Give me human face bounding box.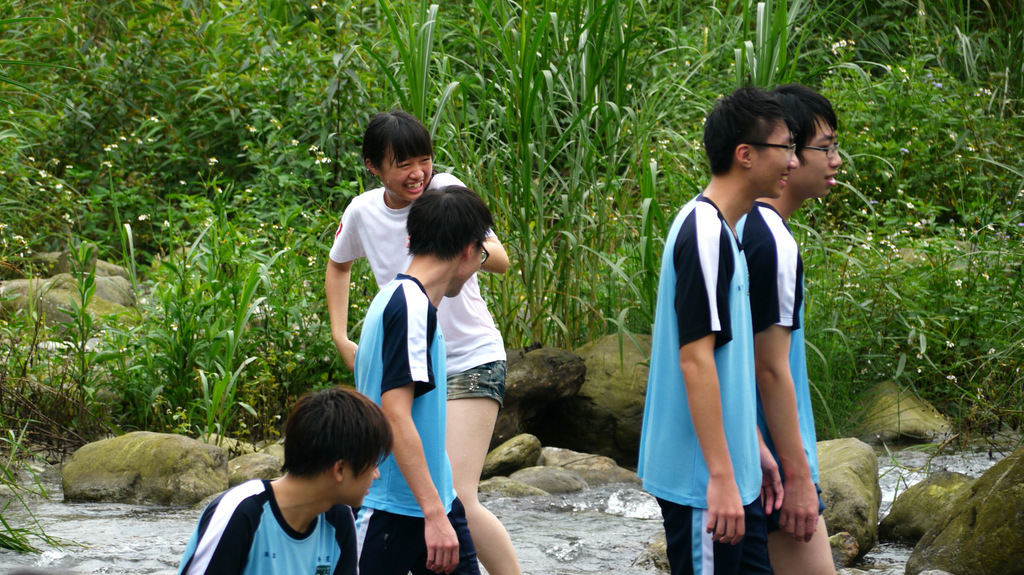
(756,122,798,196).
